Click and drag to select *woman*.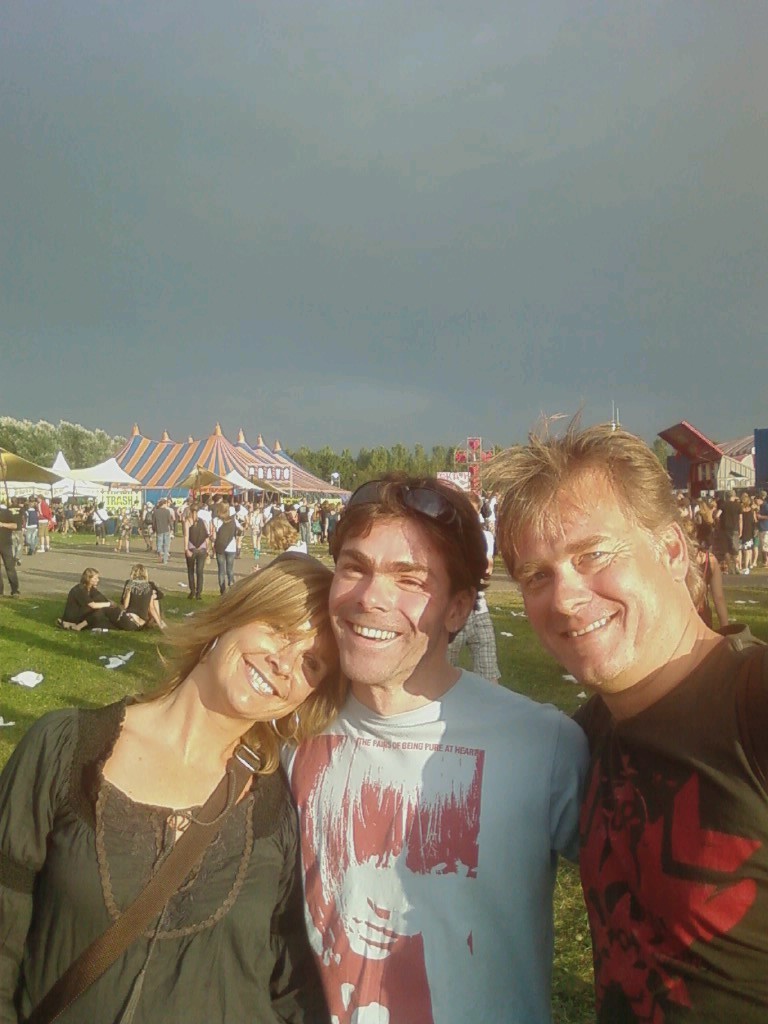
Selection: bbox=(62, 564, 169, 638).
